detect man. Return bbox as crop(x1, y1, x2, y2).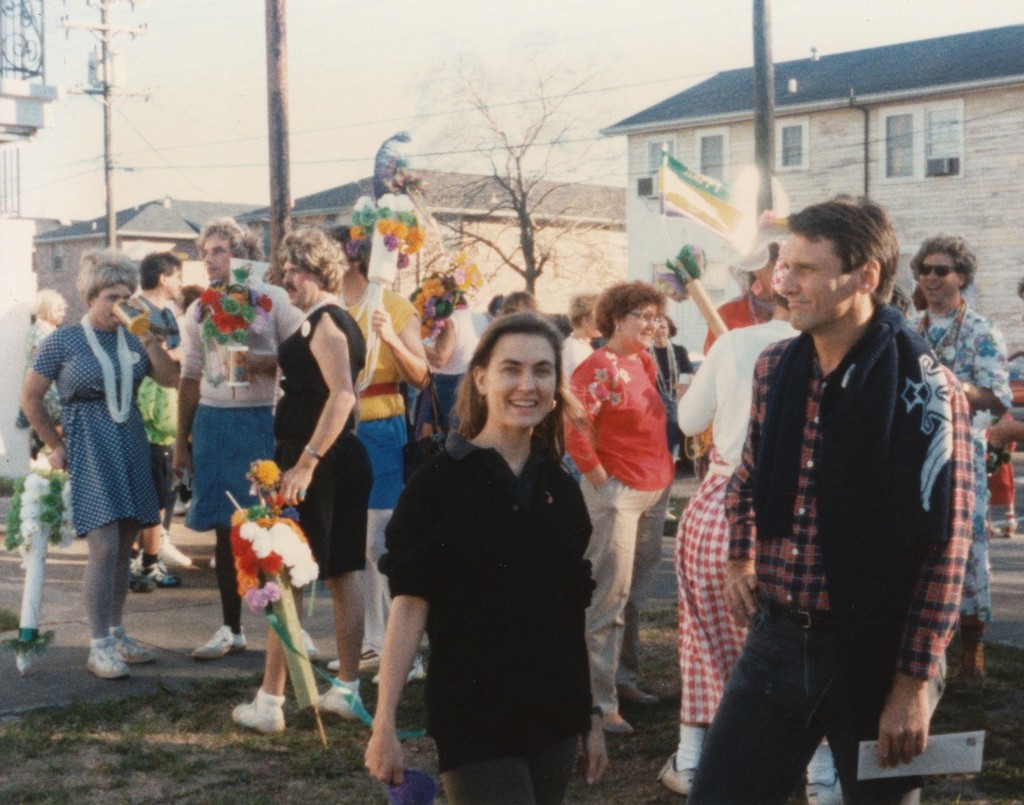
crop(898, 240, 1013, 697).
